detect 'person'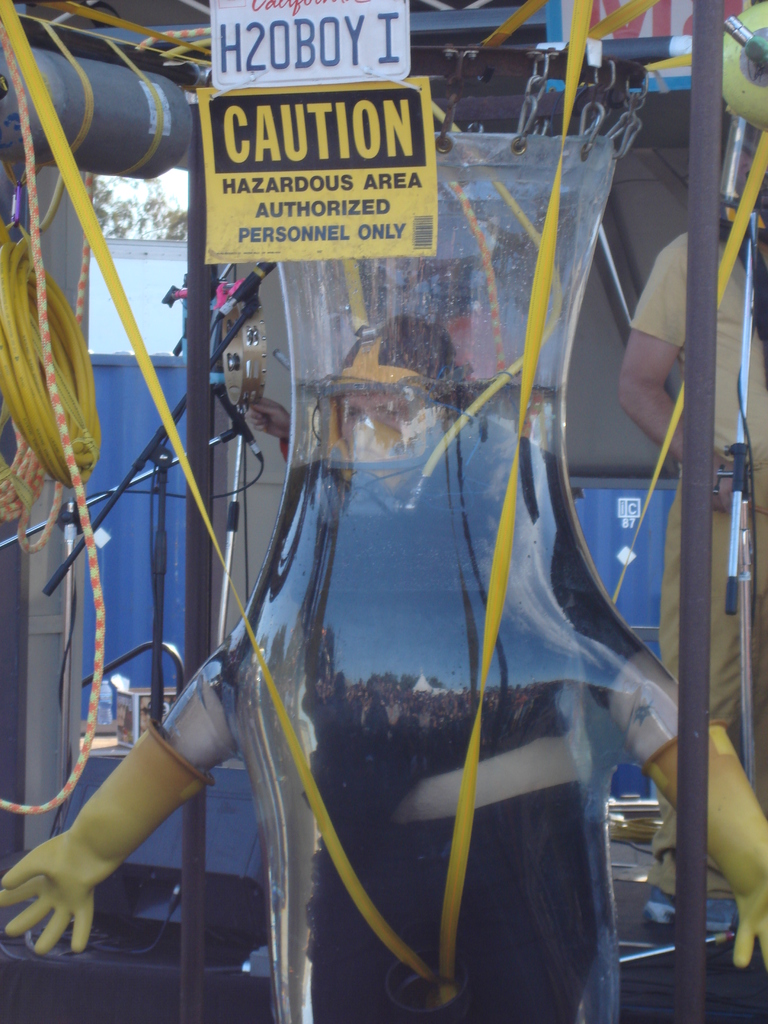
[0, 323, 767, 1023]
